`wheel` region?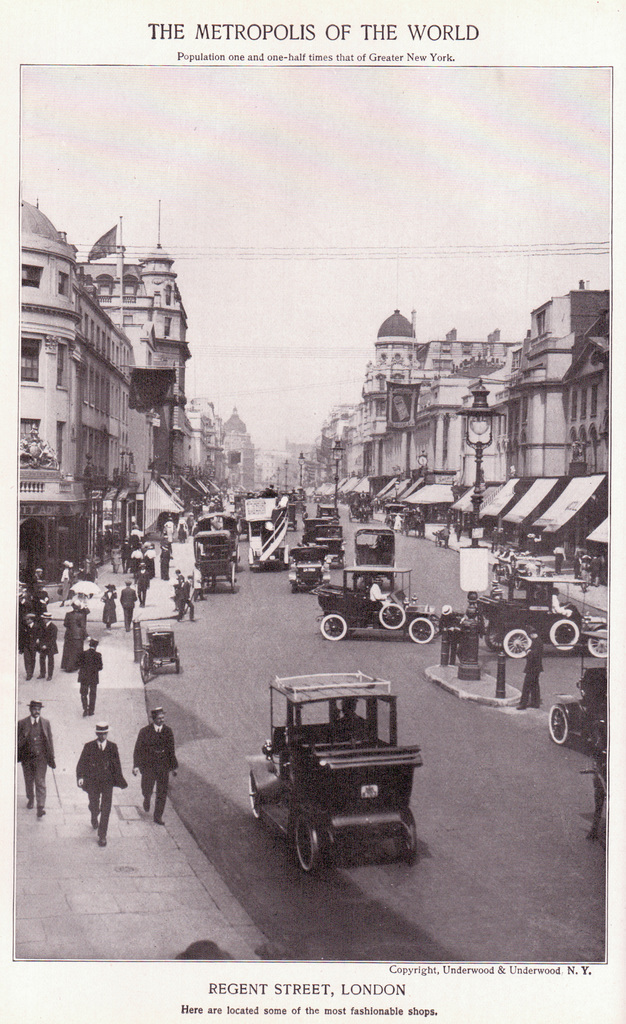
BBox(505, 631, 532, 657)
